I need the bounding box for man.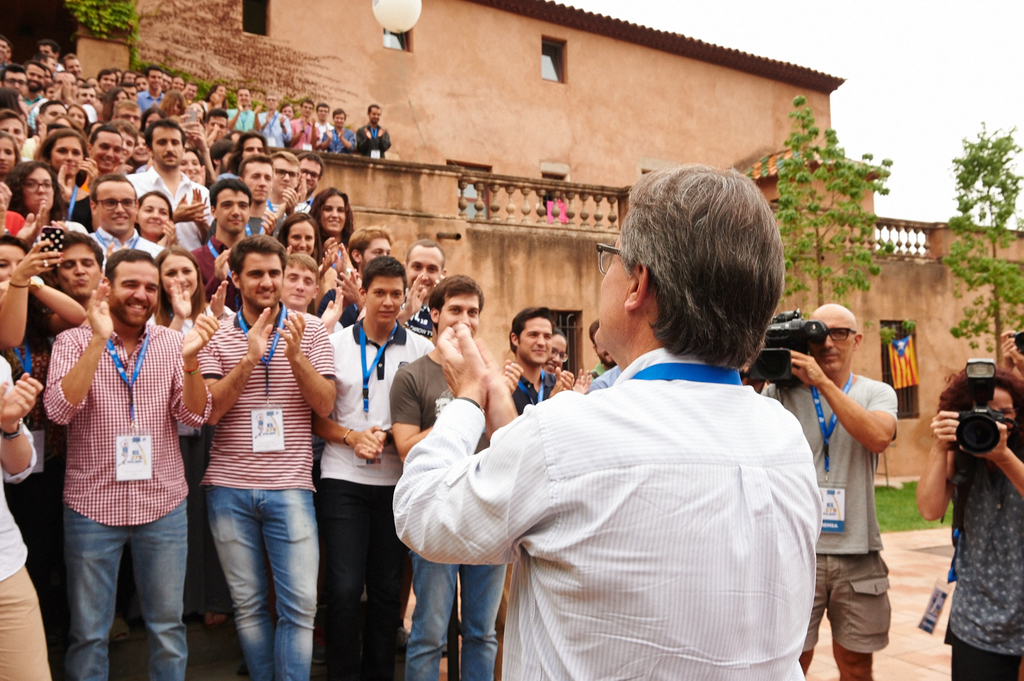
Here it is: x1=392, y1=158, x2=824, y2=680.
